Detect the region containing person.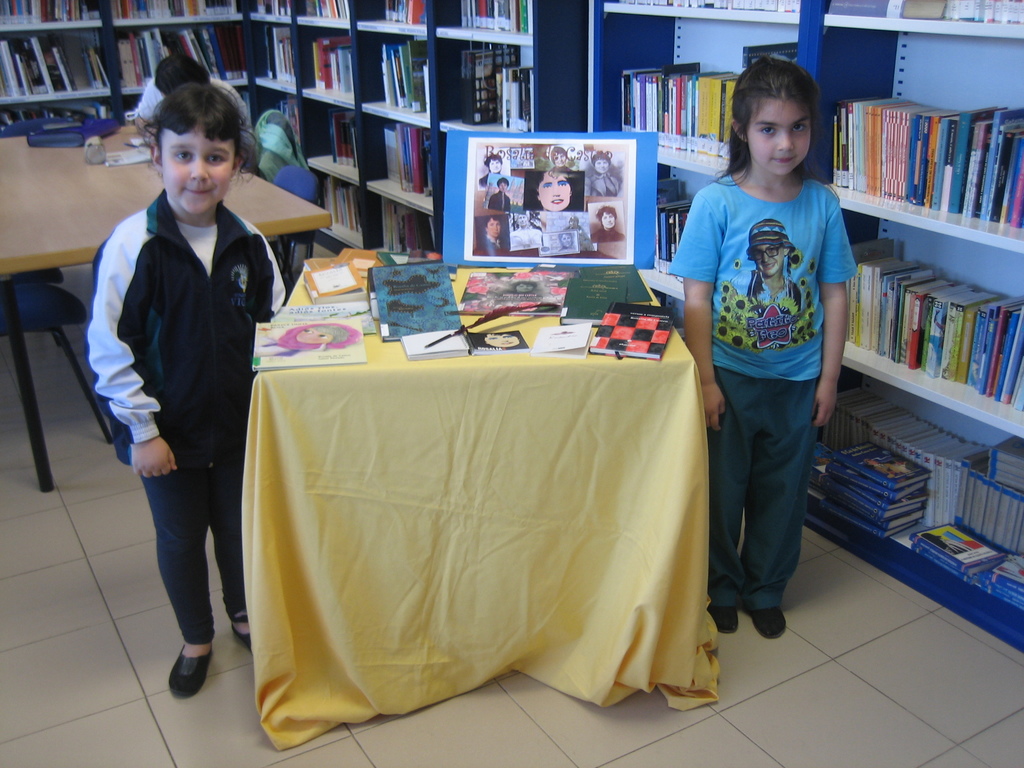
[74,84,290,698].
